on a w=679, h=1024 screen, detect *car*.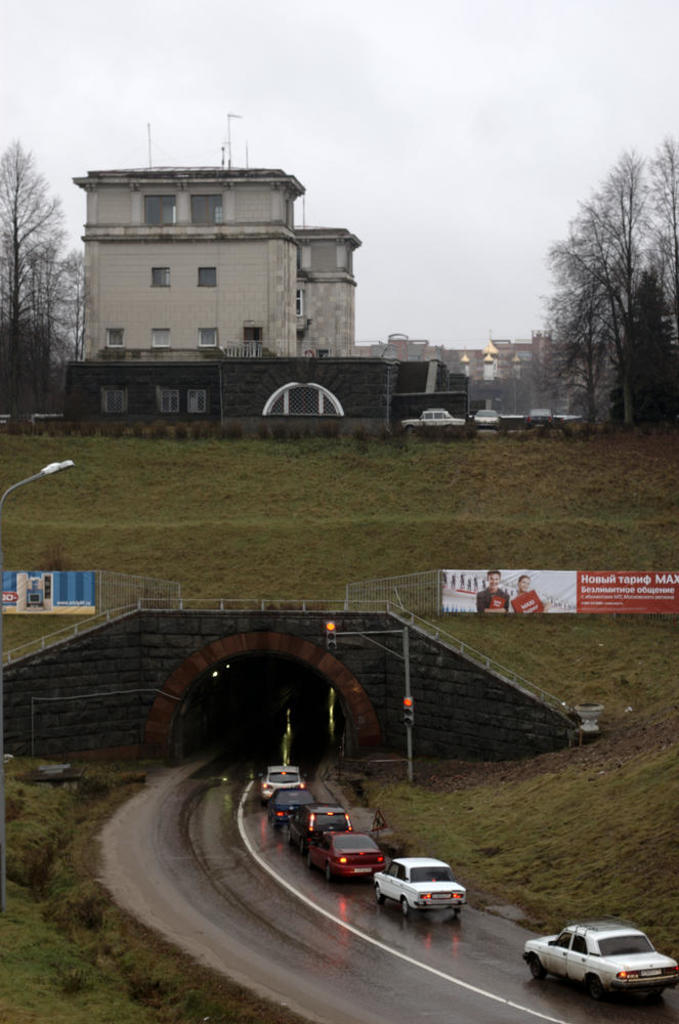
x1=263 y1=781 x2=324 y2=831.
